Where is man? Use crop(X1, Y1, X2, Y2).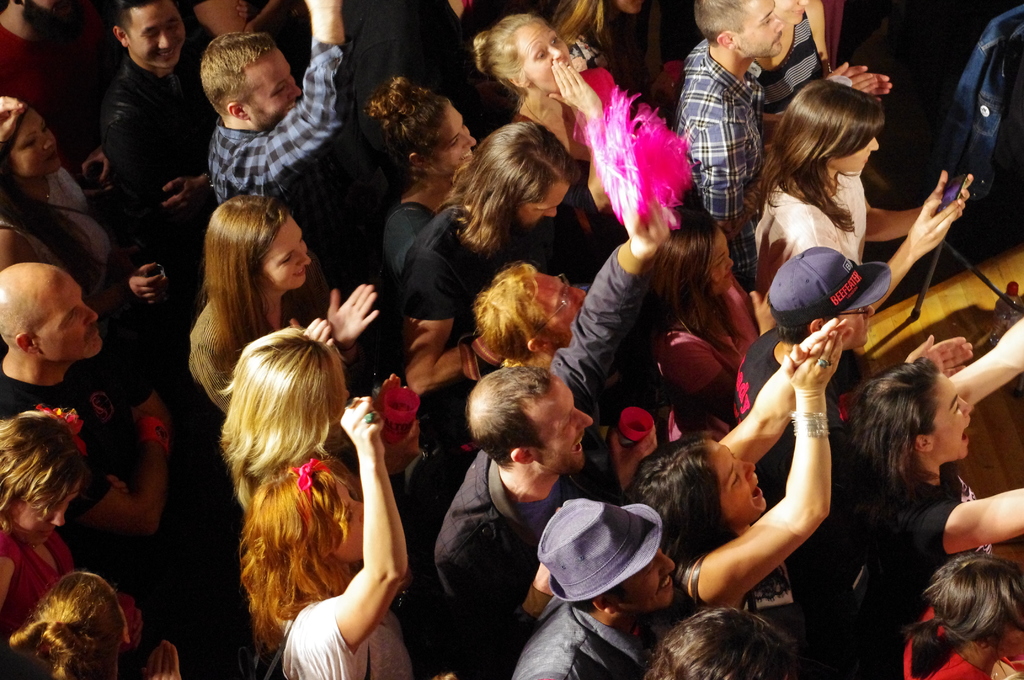
crop(470, 200, 682, 416).
